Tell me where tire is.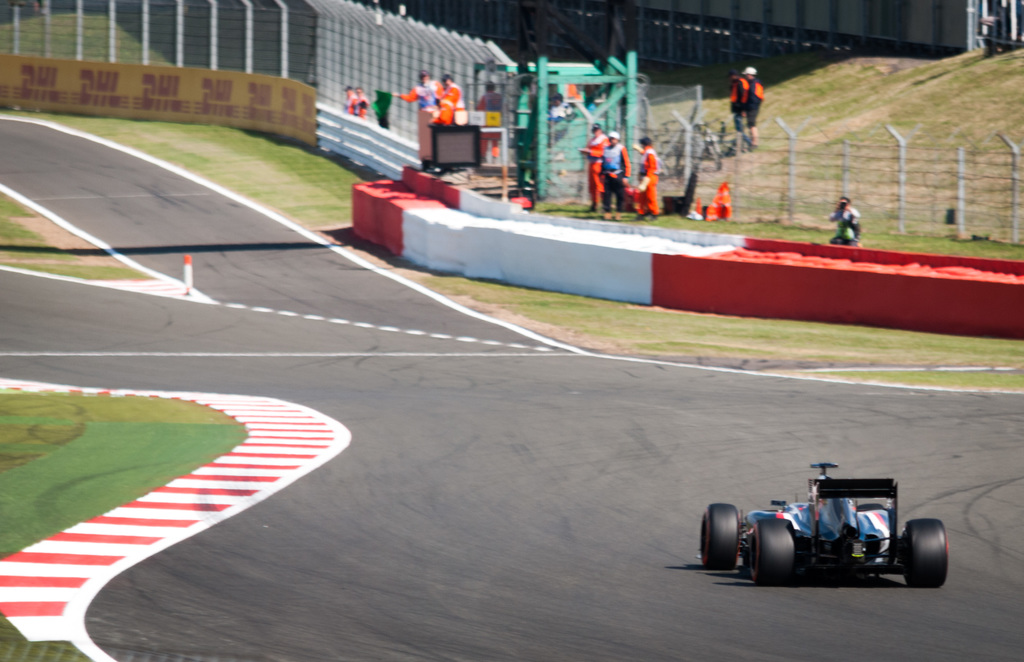
tire is at <box>698,503,740,567</box>.
